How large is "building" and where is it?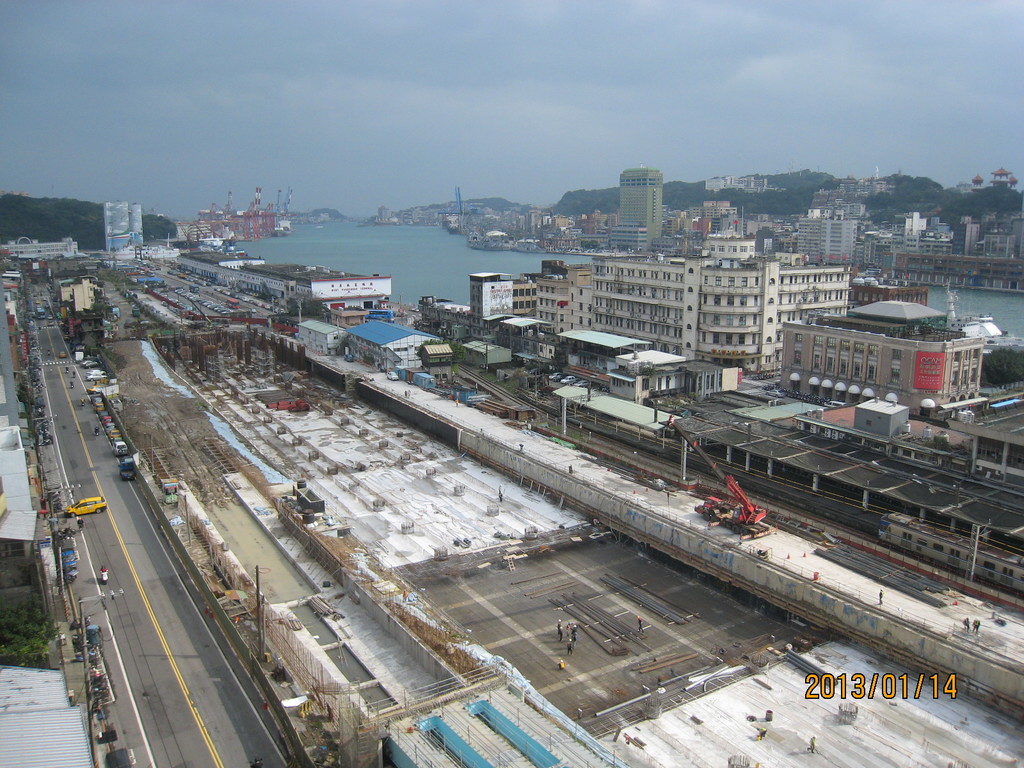
Bounding box: <bbox>776, 291, 998, 414</bbox>.
